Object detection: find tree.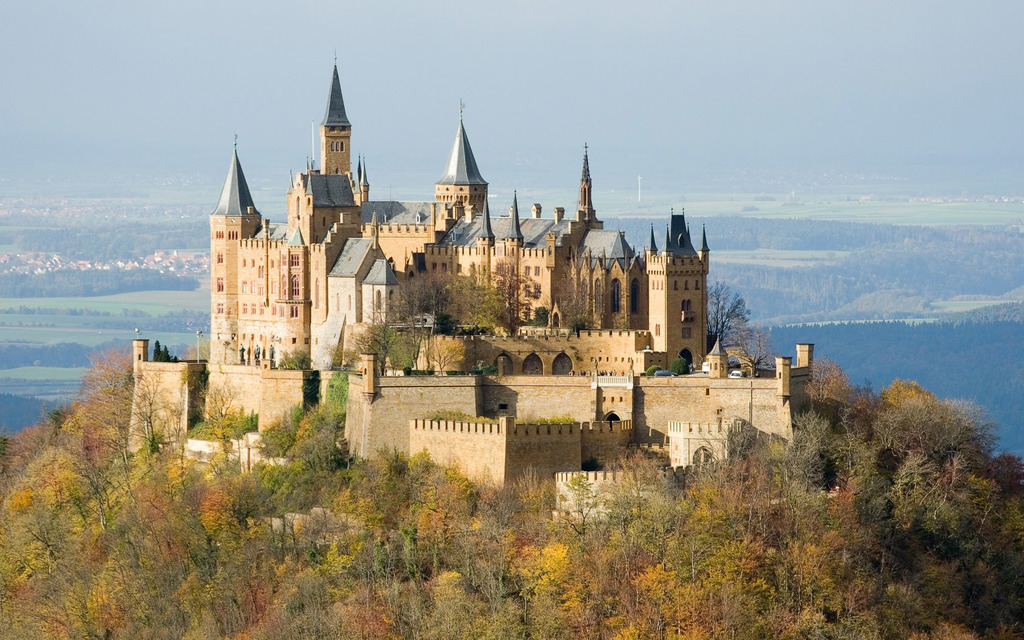
[767, 557, 844, 635].
